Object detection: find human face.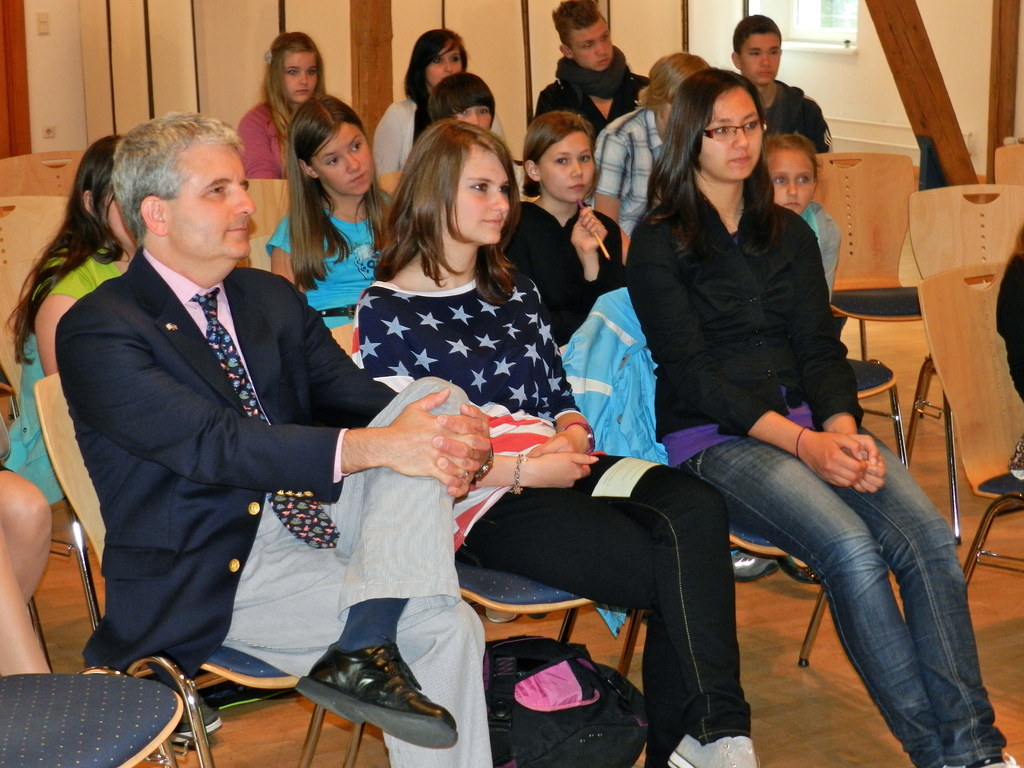
x1=315 y1=134 x2=374 y2=193.
